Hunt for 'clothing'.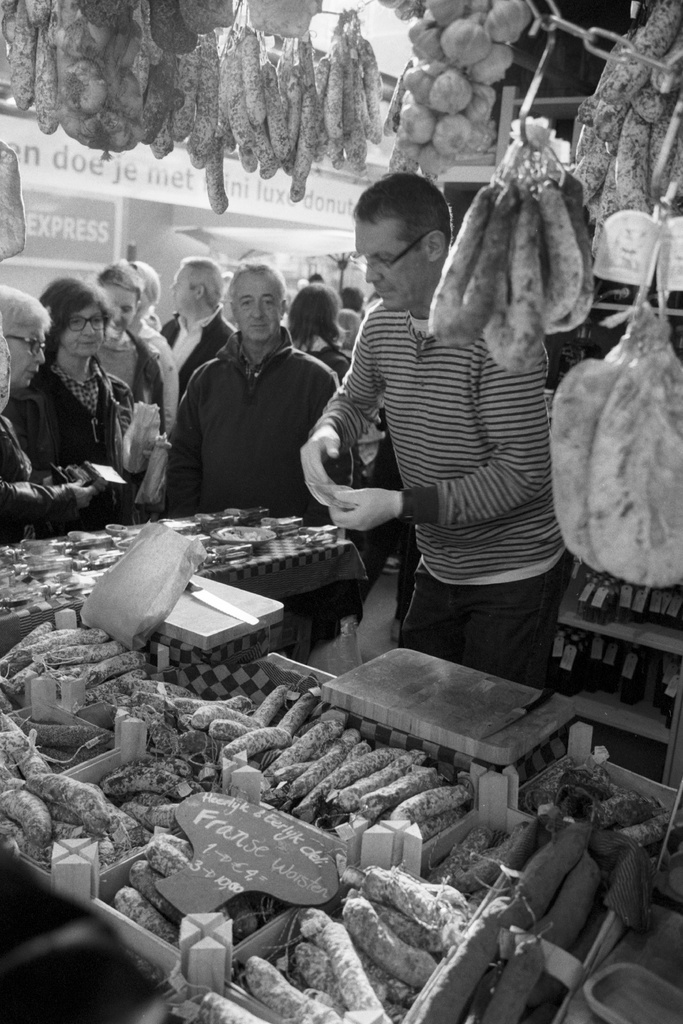
Hunted down at 4:358:128:532.
